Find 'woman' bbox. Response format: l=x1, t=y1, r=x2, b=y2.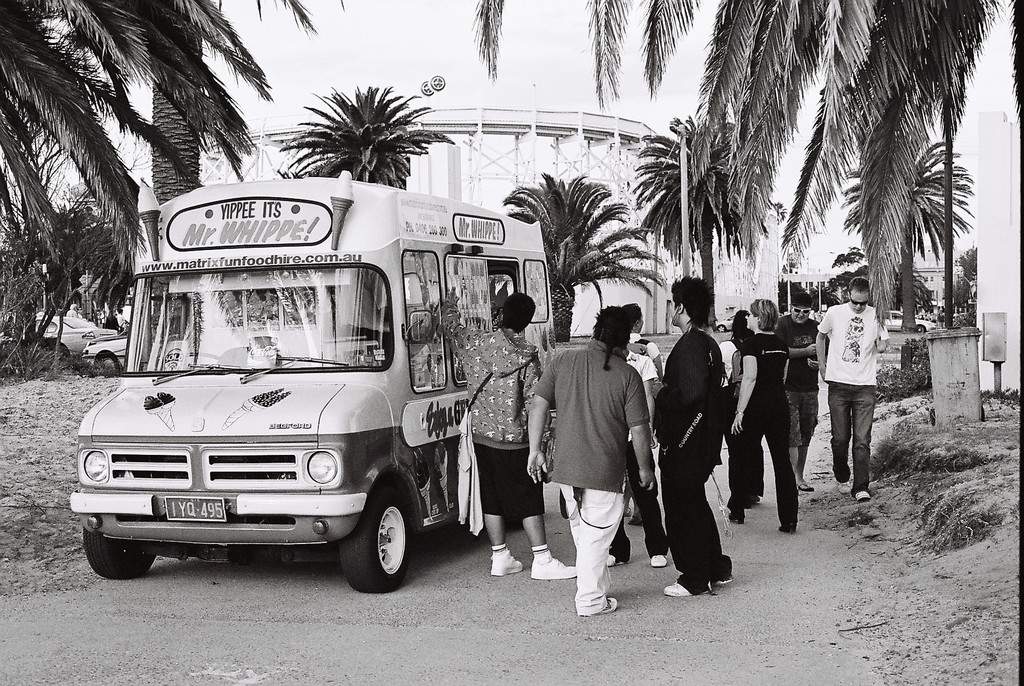
l=719, t=309, r=764, b=507.
